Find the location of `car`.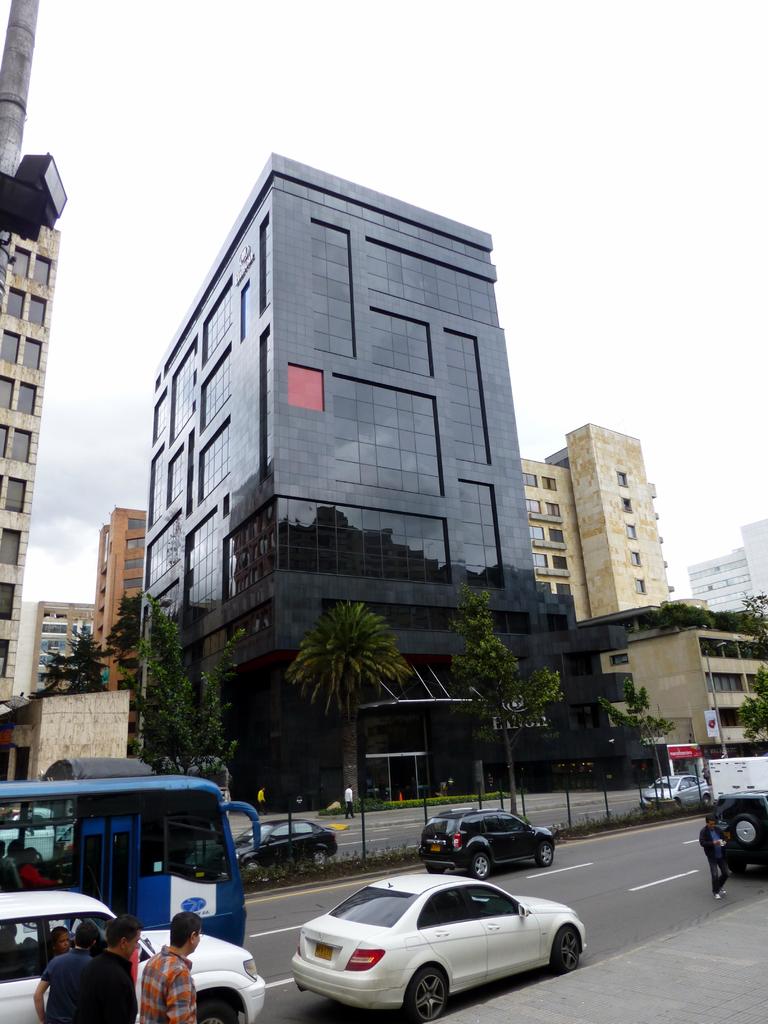
Location: select_region(422, 803, 556, 881).
